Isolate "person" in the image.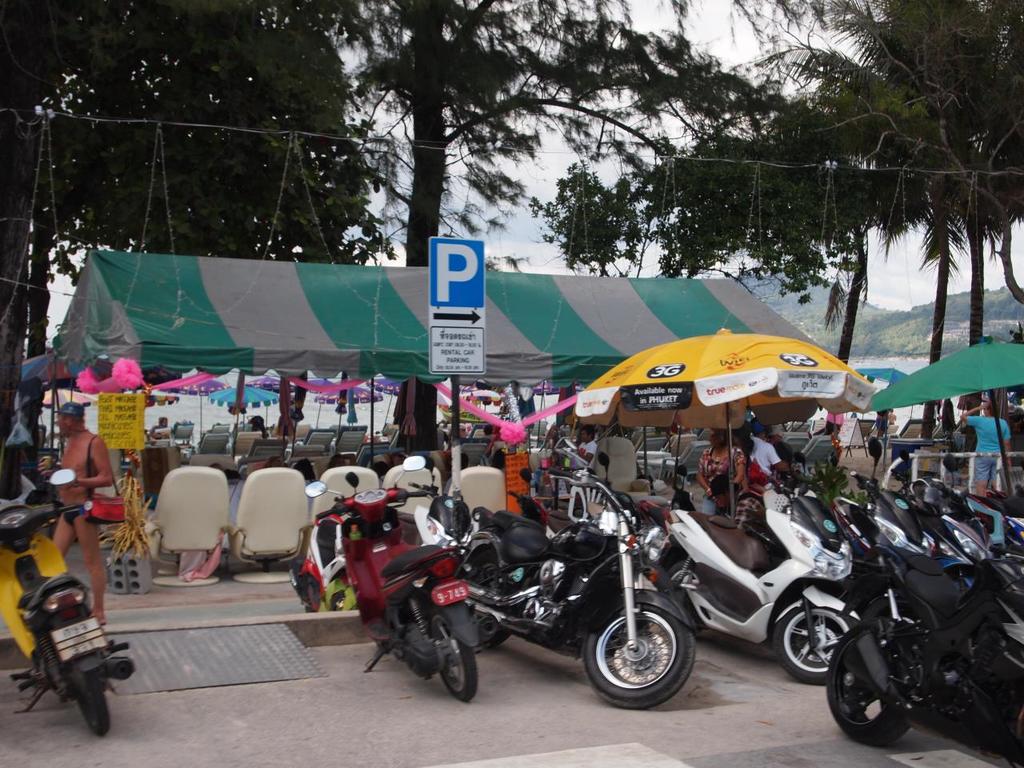
Isolated region: (458, 422, 469, 438).
